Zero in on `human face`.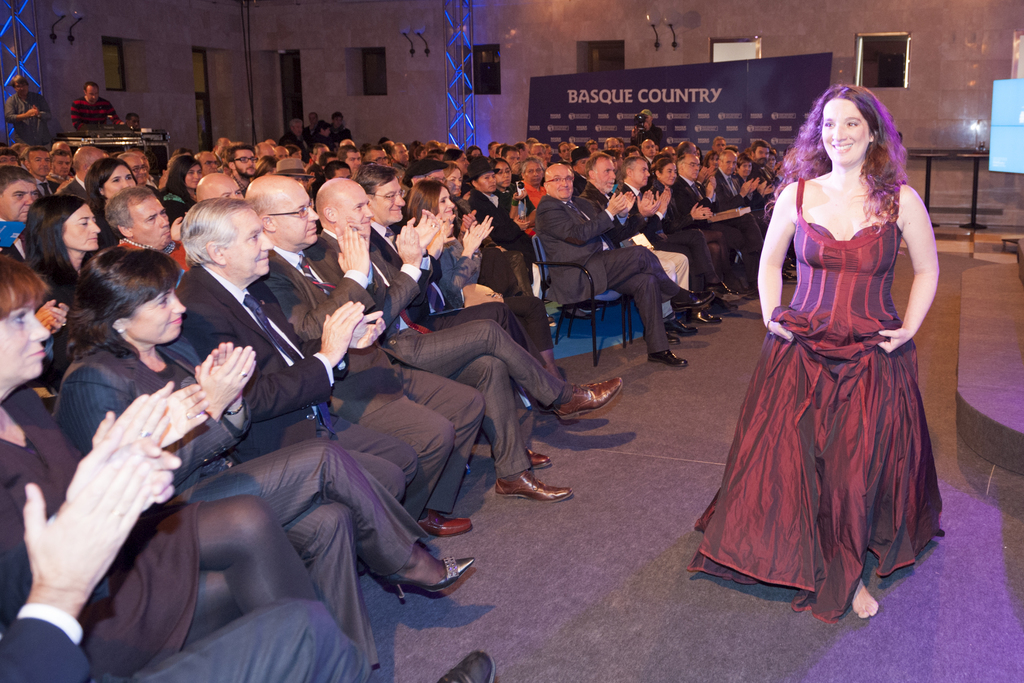
Zeroed in: bbox=(426, 171, 445, 184).
